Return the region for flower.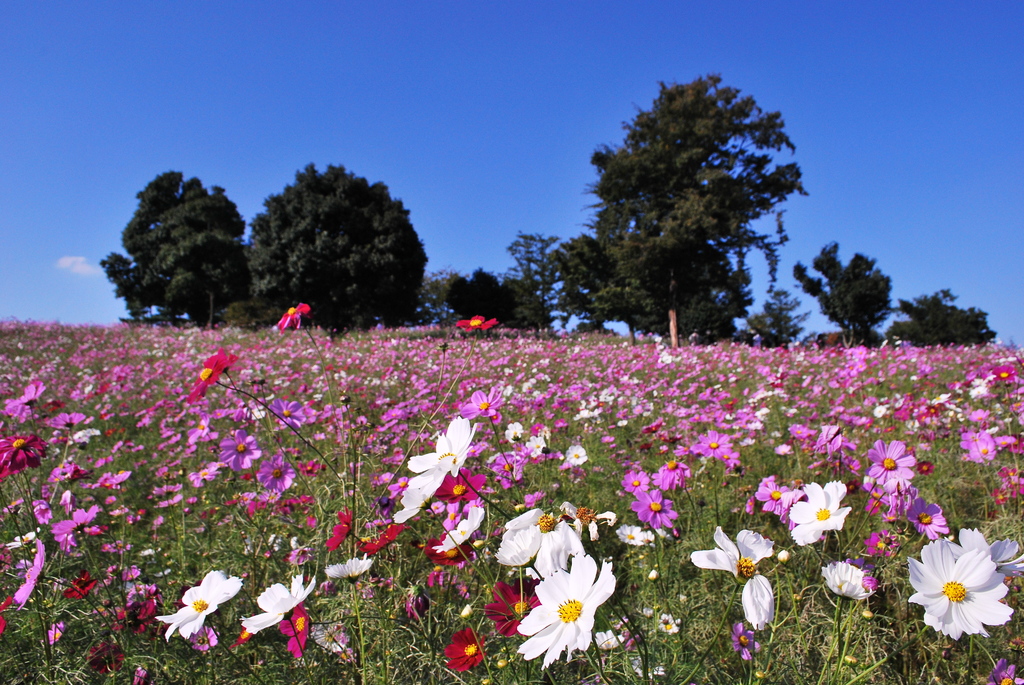
<region>610, 523, 646, 544</region>.
